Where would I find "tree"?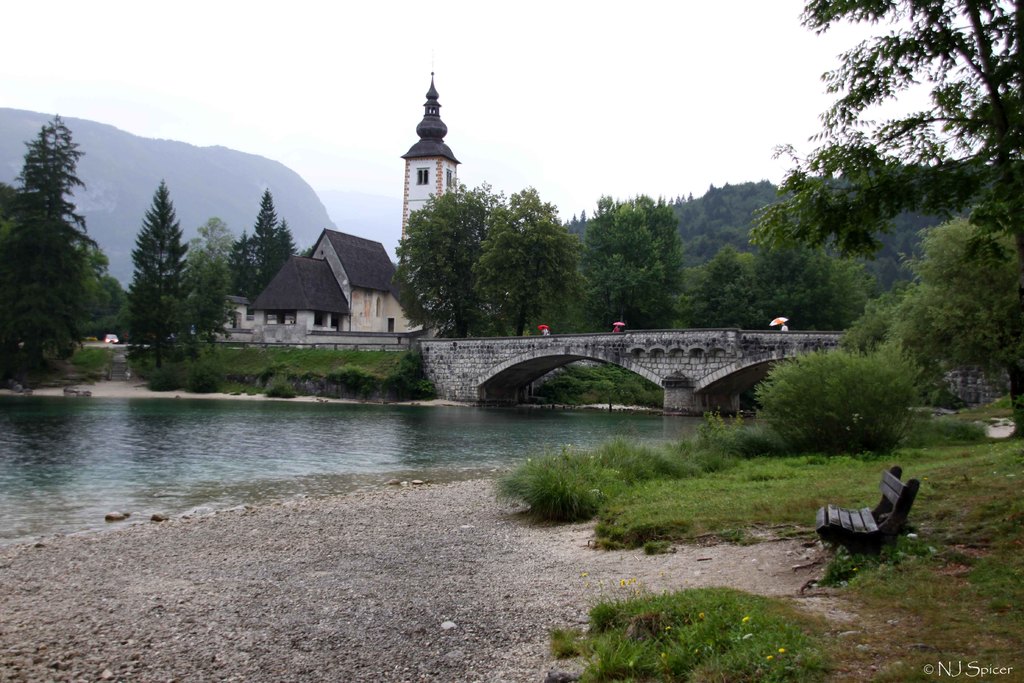
At bbox=[224, 185, 307, 309].
